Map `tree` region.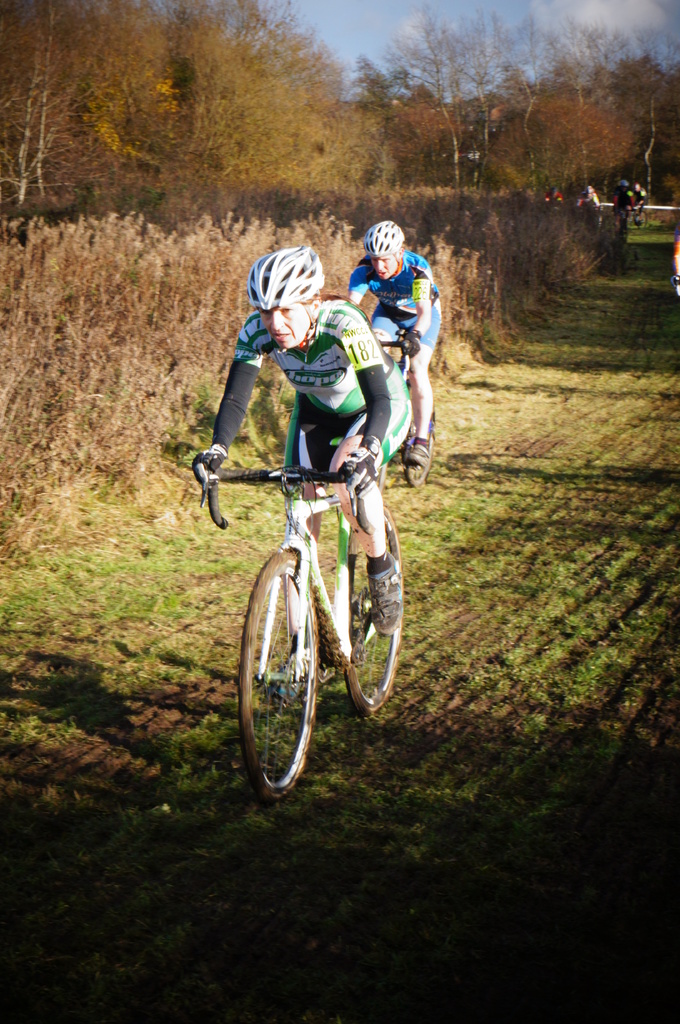
Mapped to [388, 0, 679, 211].
